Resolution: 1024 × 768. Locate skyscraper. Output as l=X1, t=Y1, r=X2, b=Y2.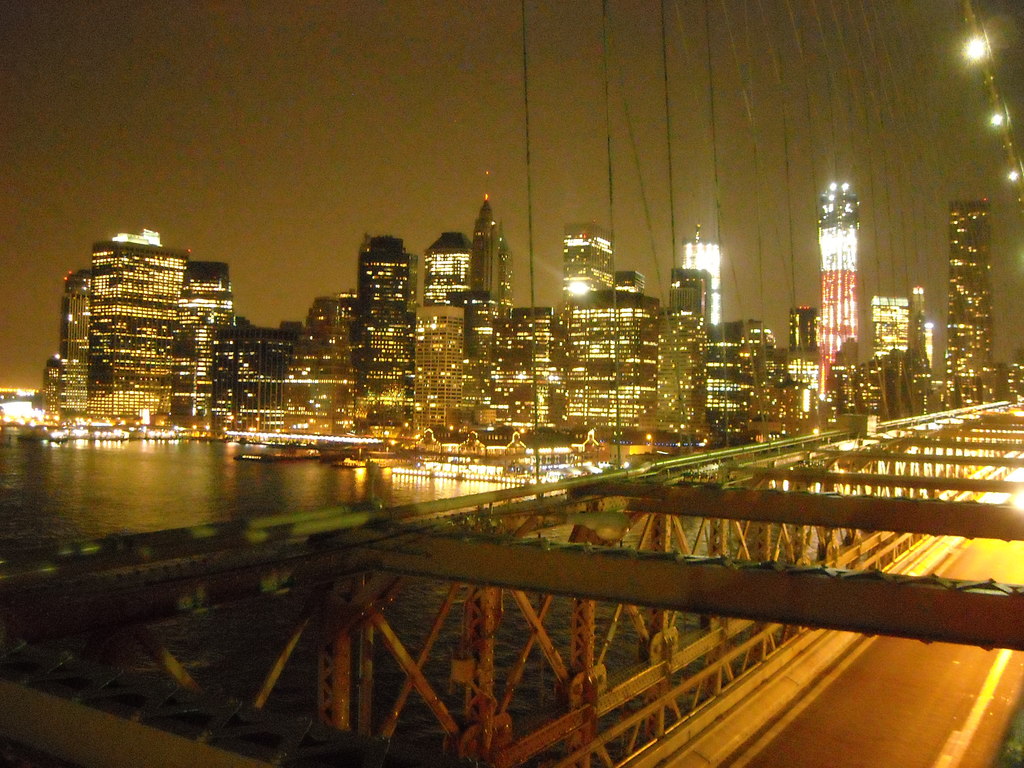
l=556, t=221, r=655, b=433.
